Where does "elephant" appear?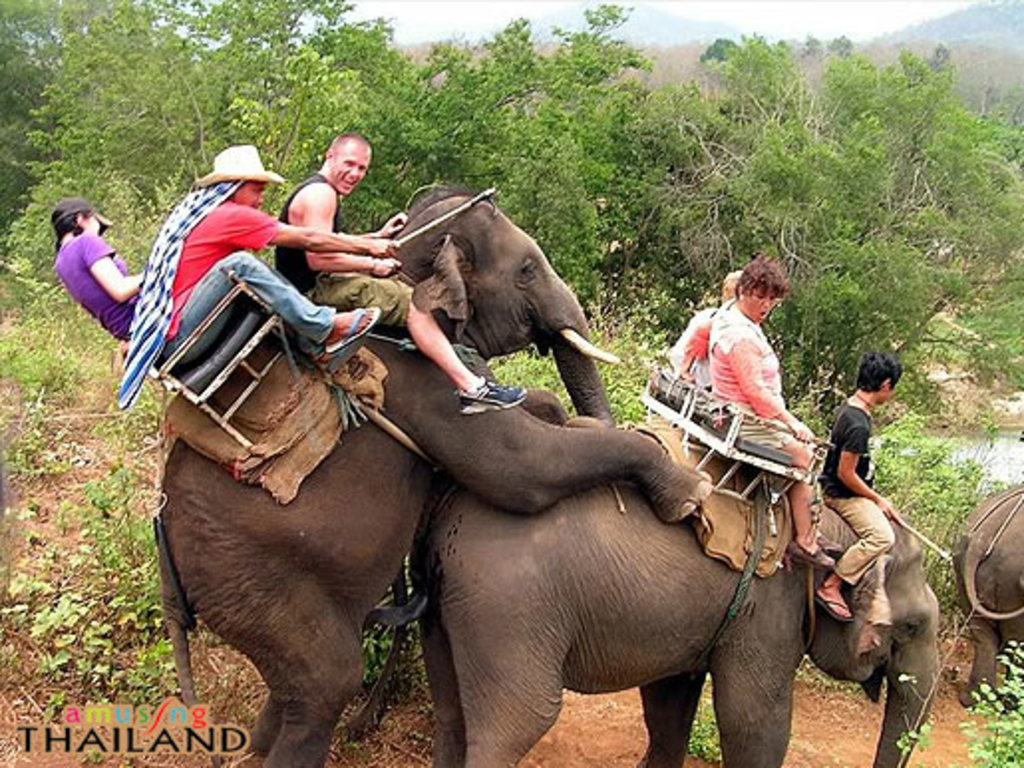
Appears at pyautogui.locateOnScreen(161, 181, 714, 766).
